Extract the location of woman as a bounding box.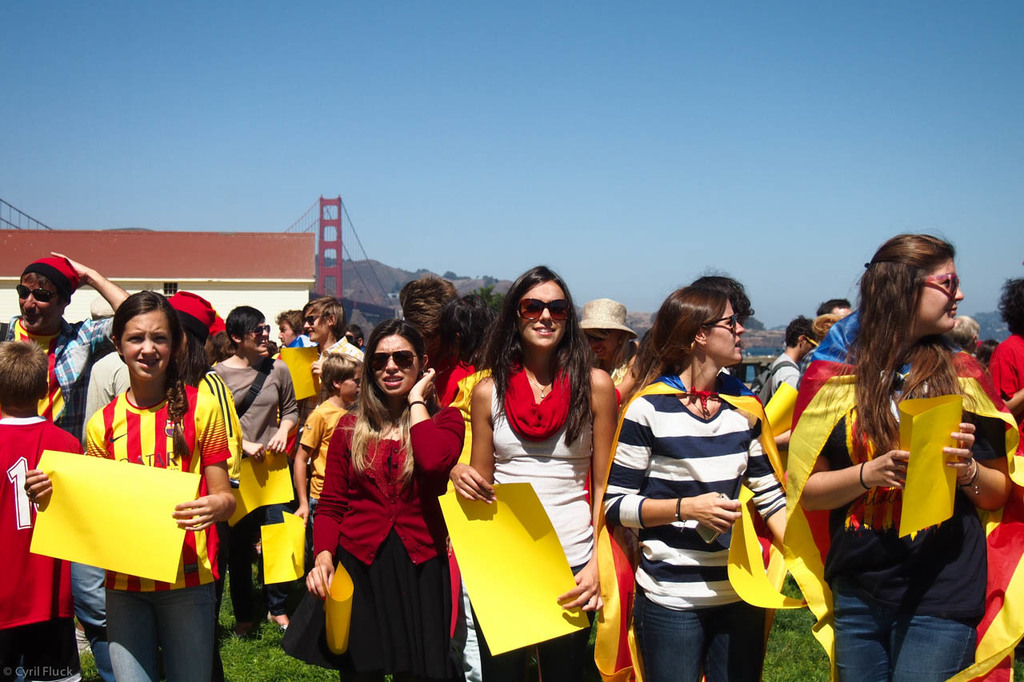
left=783, top=229, right=1023, bottom=681.
